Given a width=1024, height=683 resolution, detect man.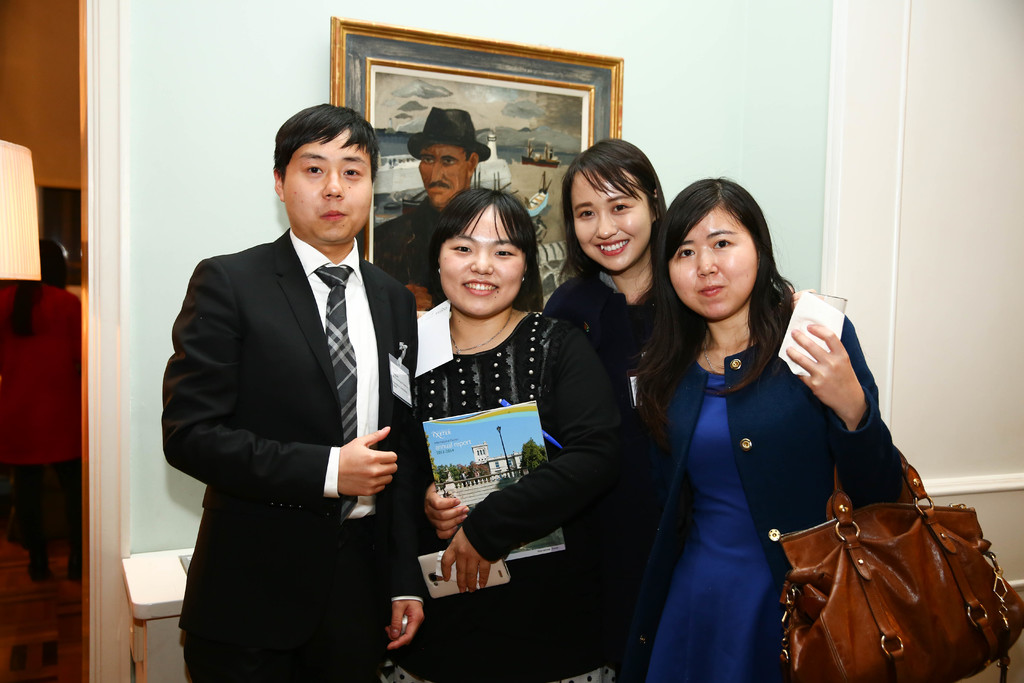
372,106,542,311.
